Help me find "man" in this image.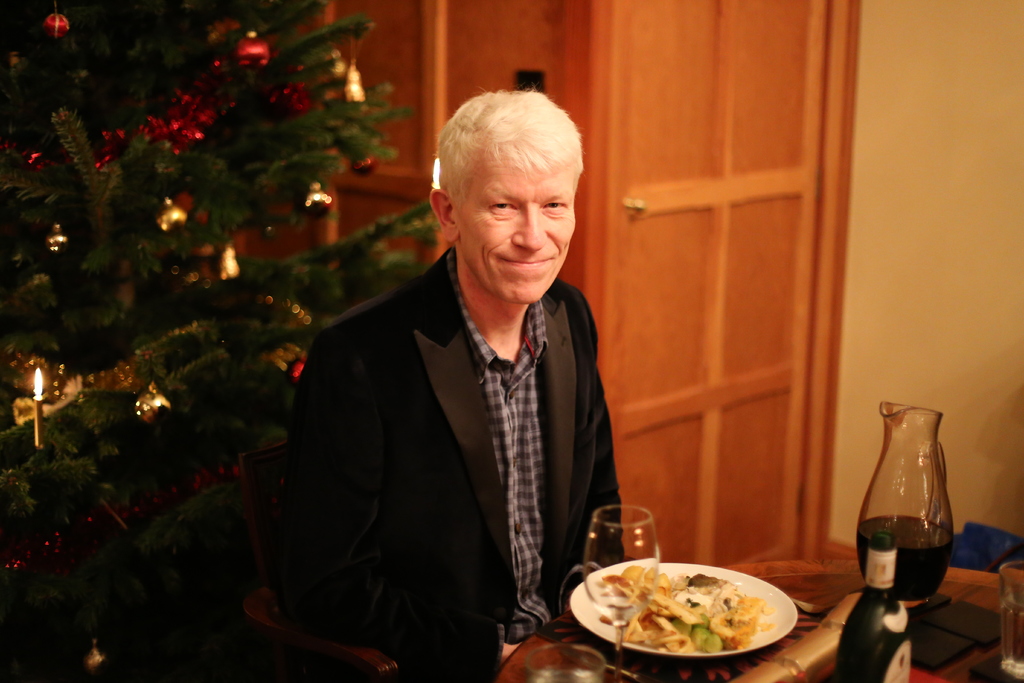
Found it: bbox=[256, 94, 651, 668].
